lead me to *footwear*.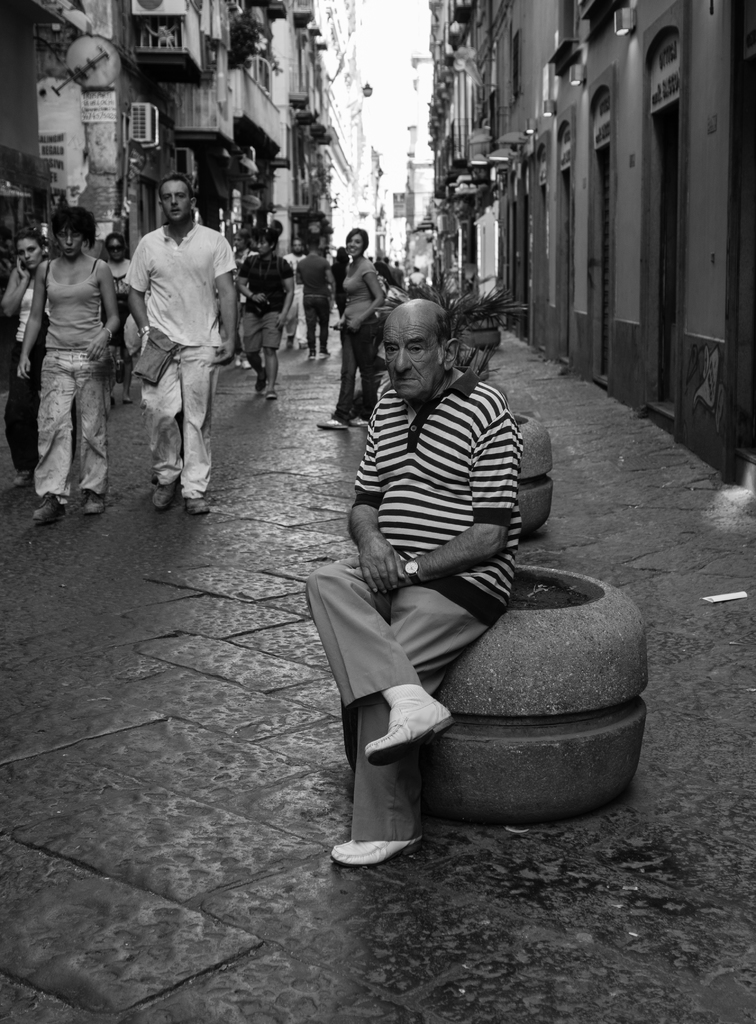
Lead to (left=149, top=477, right=180, bottom=513).
